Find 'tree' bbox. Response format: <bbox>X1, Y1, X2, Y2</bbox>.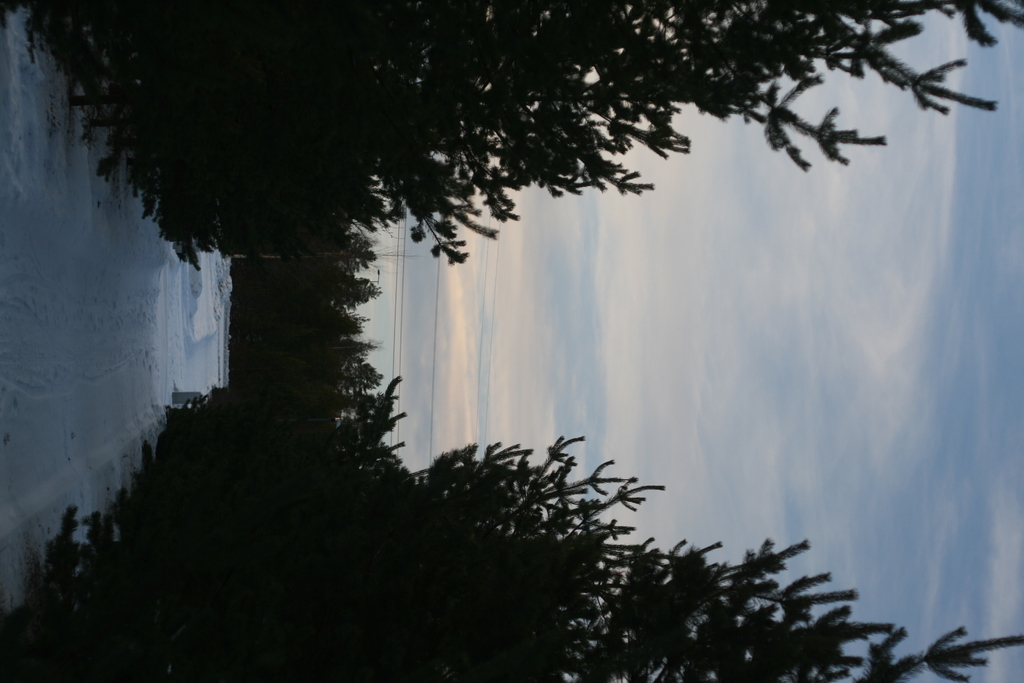
<bbox>230, 274, 381, 377</bbox>.
